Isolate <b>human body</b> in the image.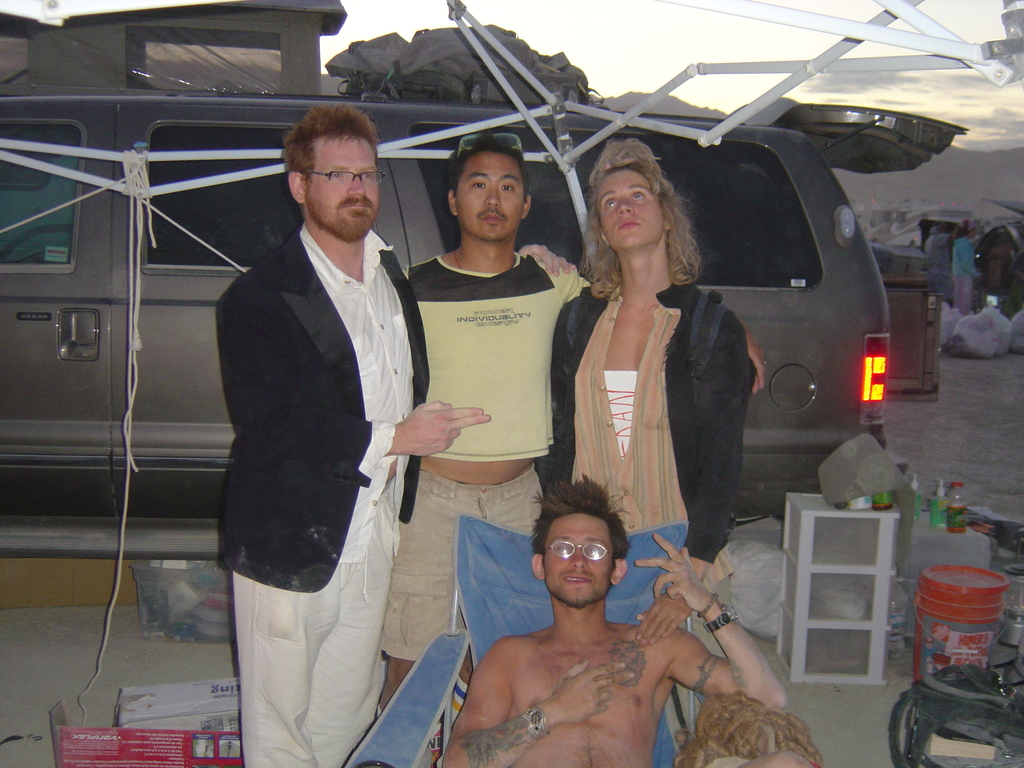
Isolated region: select_region(216, 225, 488, 767).
